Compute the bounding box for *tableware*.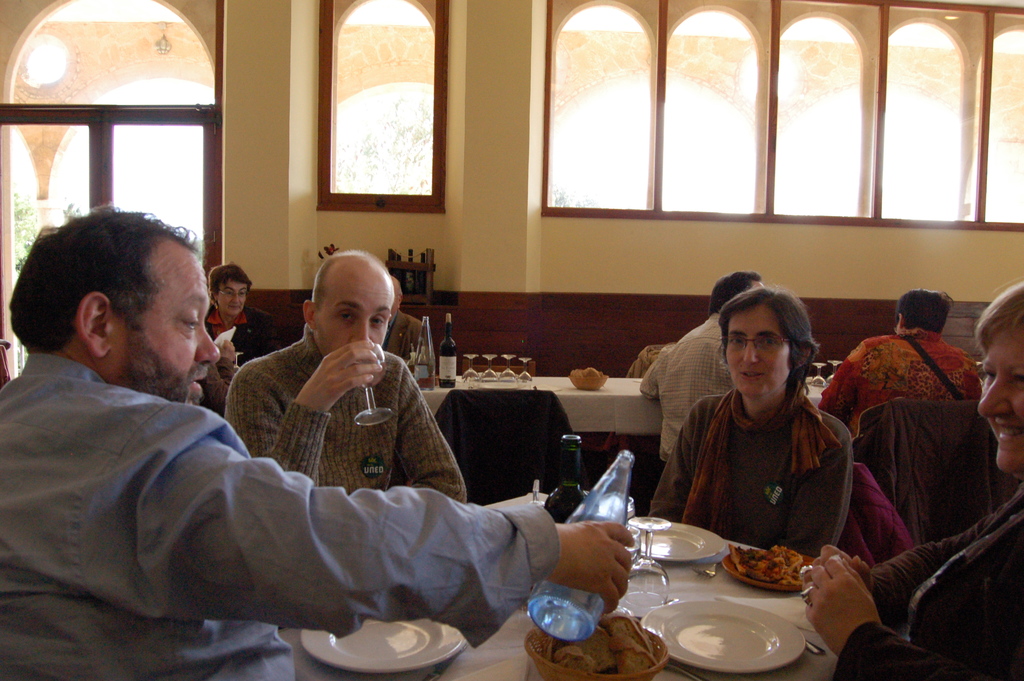
691 556 730 577.
